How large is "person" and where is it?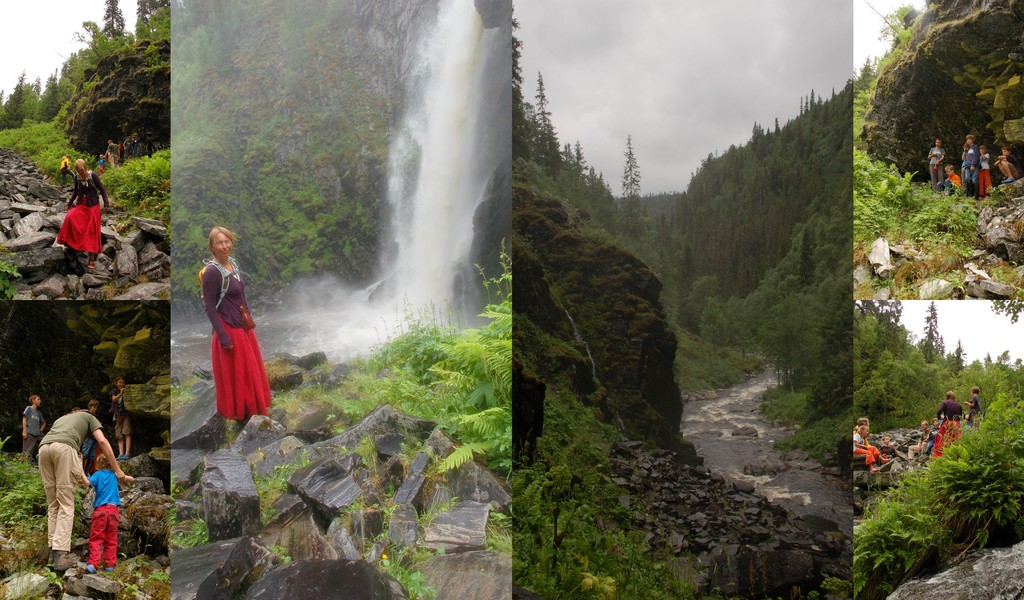
Bounding box: <box>33,385,111,582</box>.
